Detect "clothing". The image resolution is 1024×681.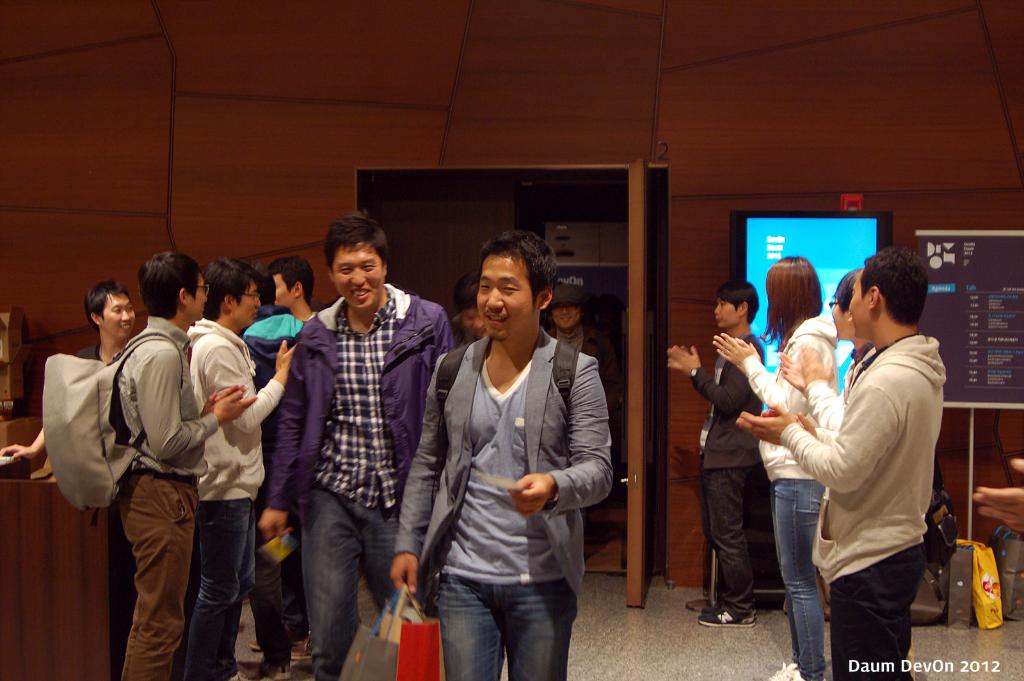
l=156, t=314, r=284, b=680.
